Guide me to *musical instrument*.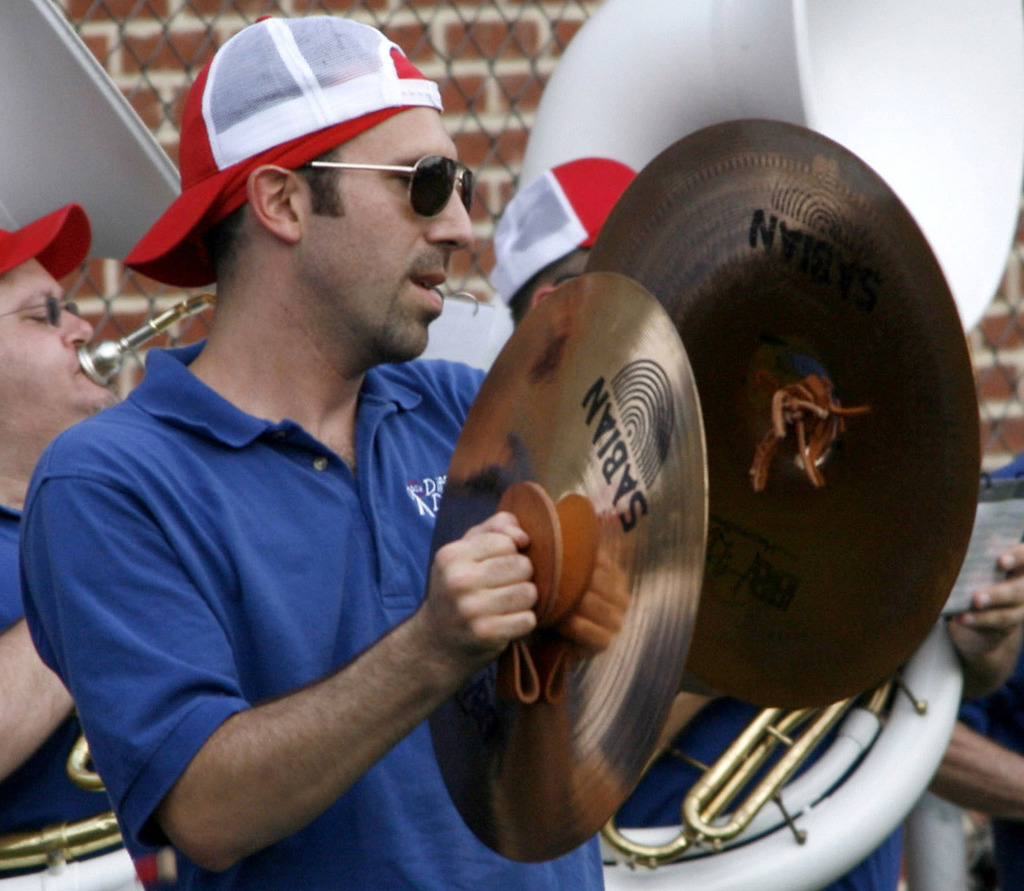
Guidance: l=521, t=2, r=1023, b=890.
